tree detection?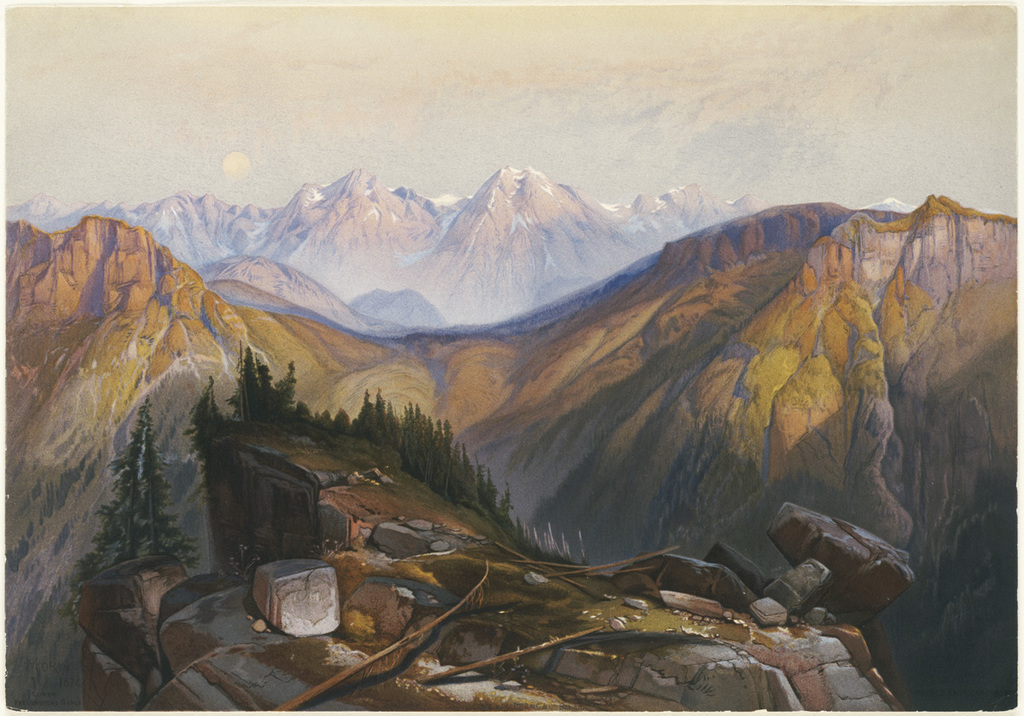
region(224, 346, 261, 427)
